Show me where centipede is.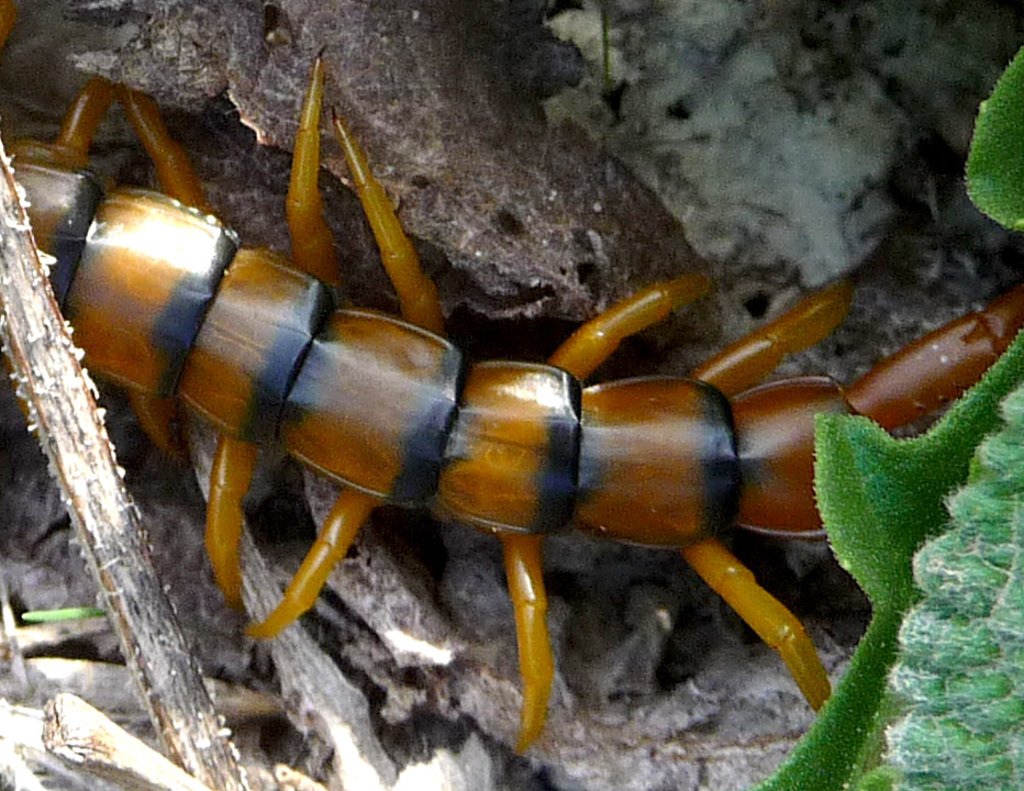
centipede is at detection(0, 53, 1023, 747).
